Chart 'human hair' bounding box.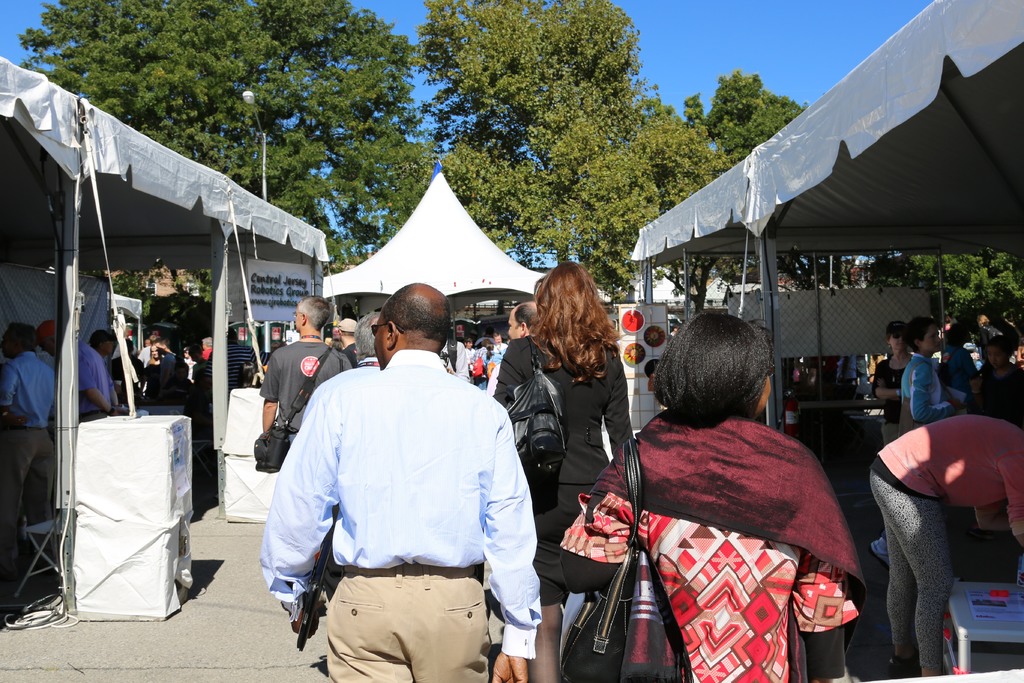
Charted: [x1=481, y1=340, x2=486, y2=344].
